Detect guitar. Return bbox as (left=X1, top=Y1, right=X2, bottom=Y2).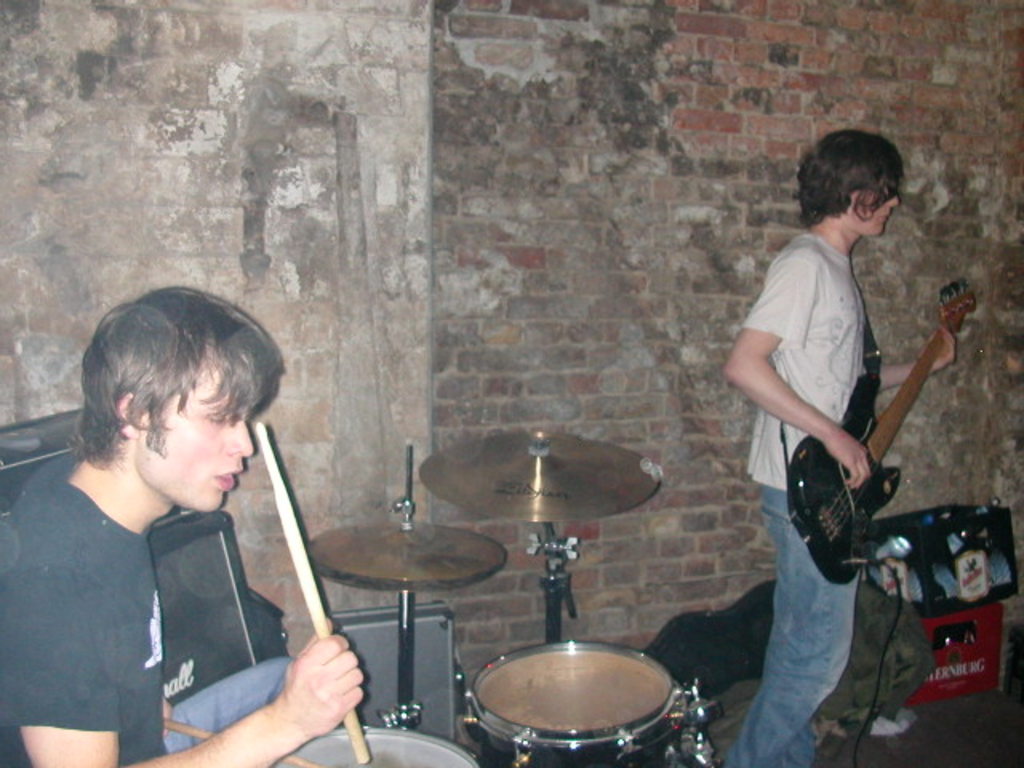
(left=787, top=277, right=976, bottom=586).
